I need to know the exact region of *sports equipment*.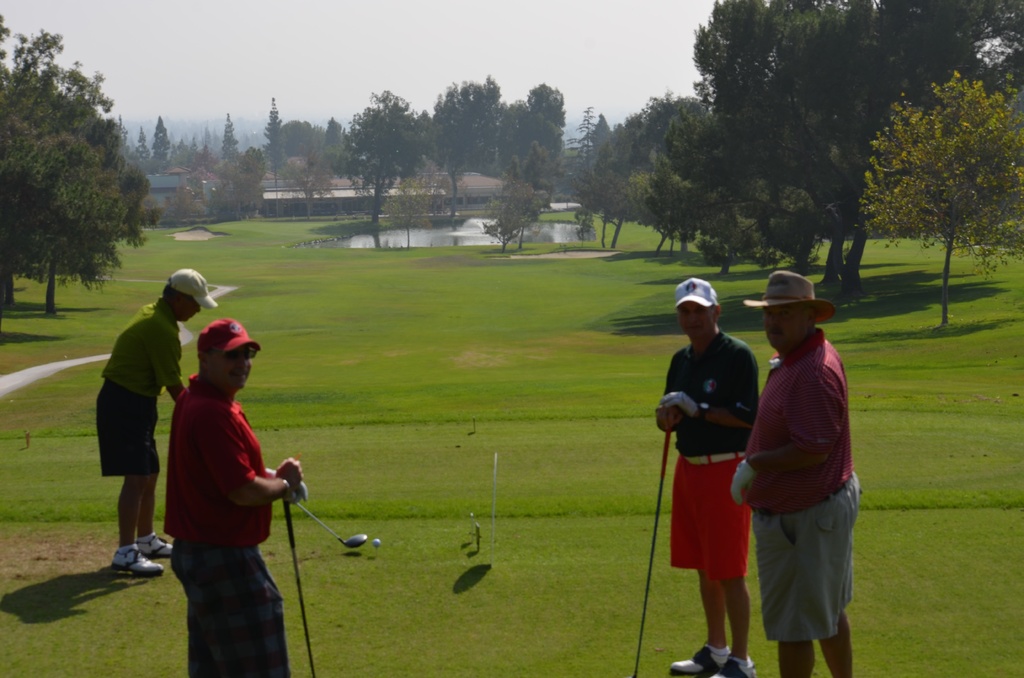
Region: [left=661, top=391, right=700, bottom=417].
